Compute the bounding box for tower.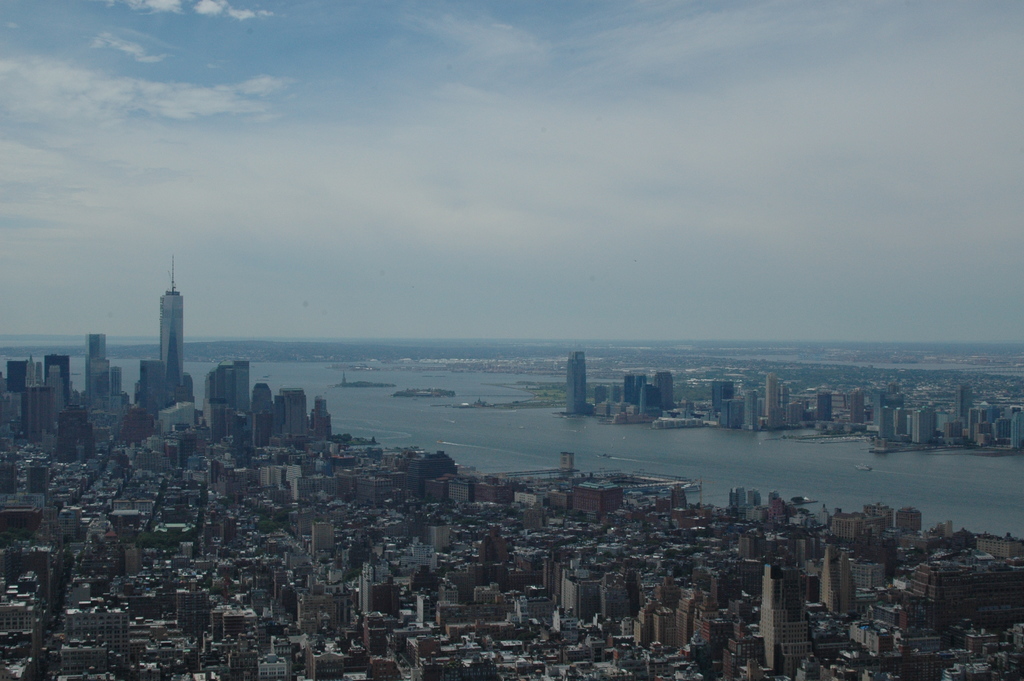
308 519 337 555.
